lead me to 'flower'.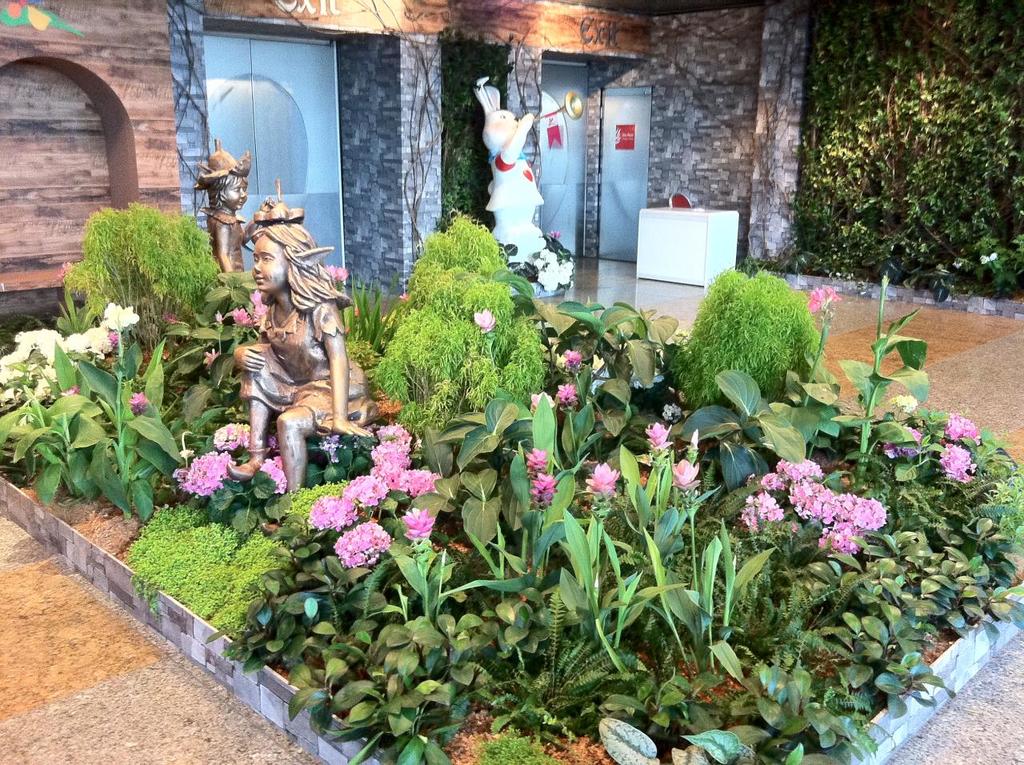
Lead to bbox(582, 463, 620, 502).
